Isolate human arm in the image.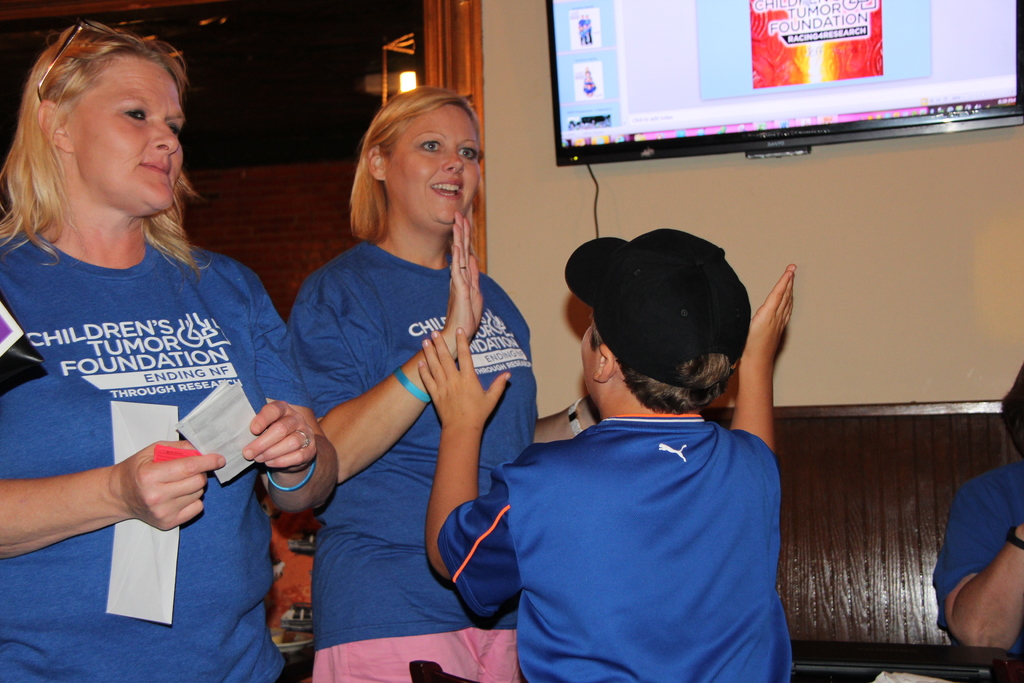
Isolated region: BBox(243, 256, 343, 513).
